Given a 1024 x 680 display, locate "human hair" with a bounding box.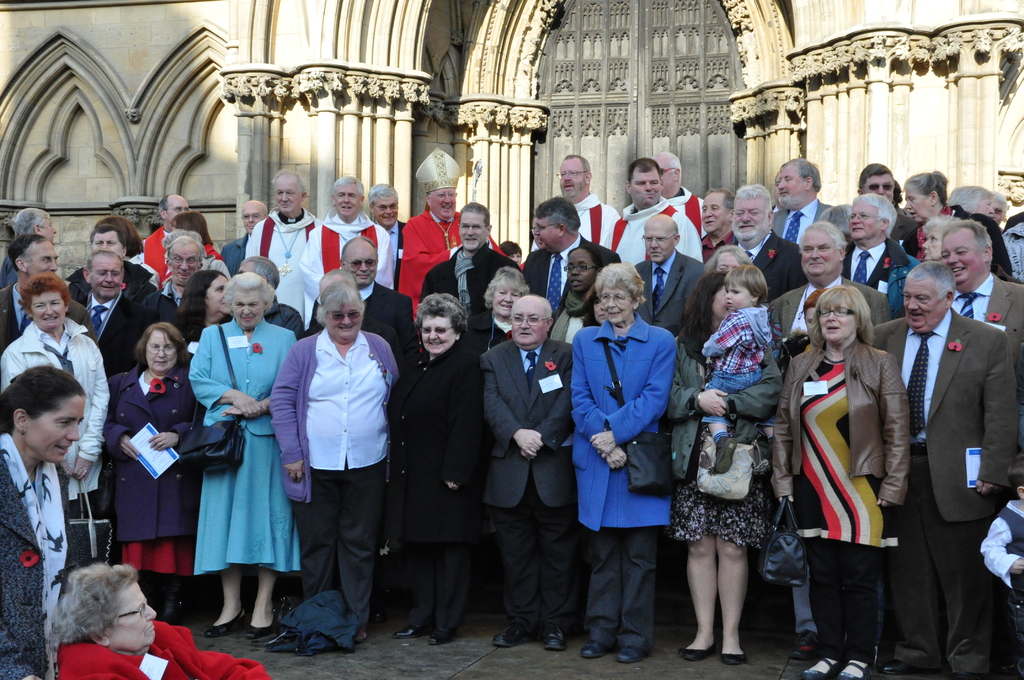
Located: box=[681, 271, 725, 351].
